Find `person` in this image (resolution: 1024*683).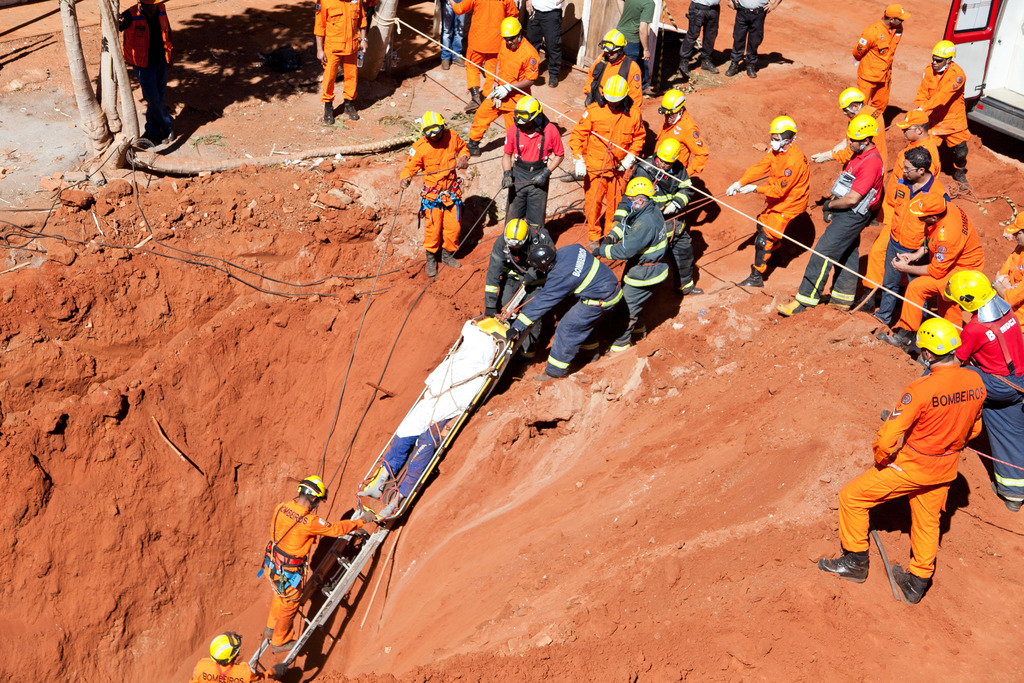
522/0/566/80.
